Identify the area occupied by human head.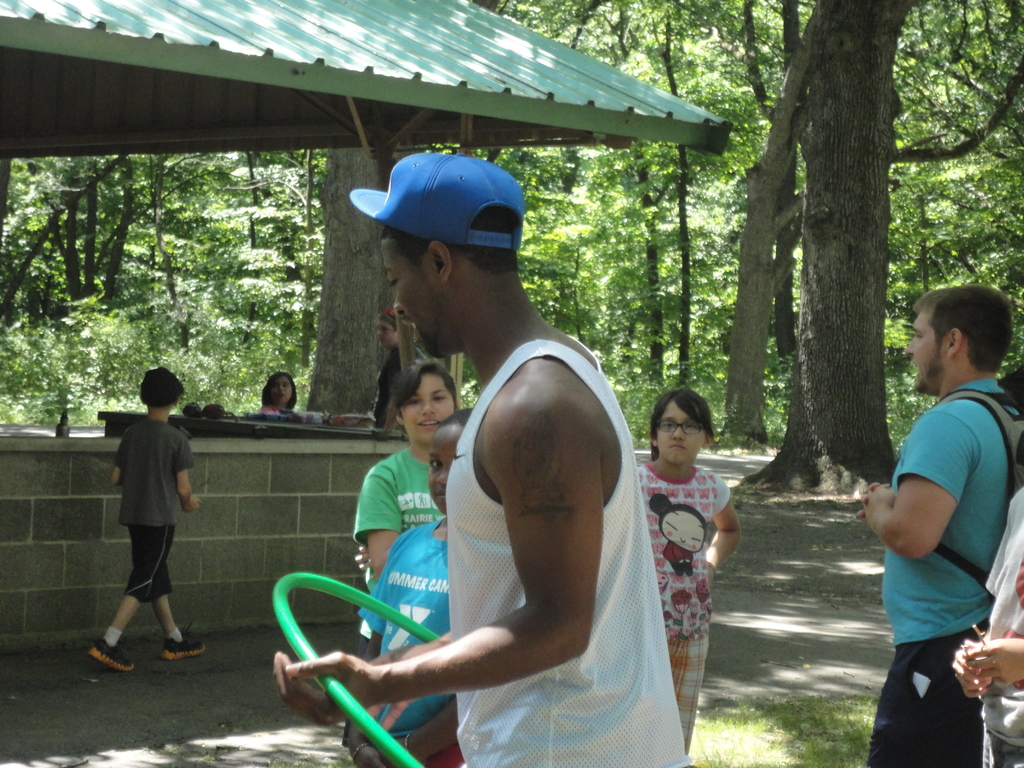
Area: left=647, top=393, right=716, bottom=471.
